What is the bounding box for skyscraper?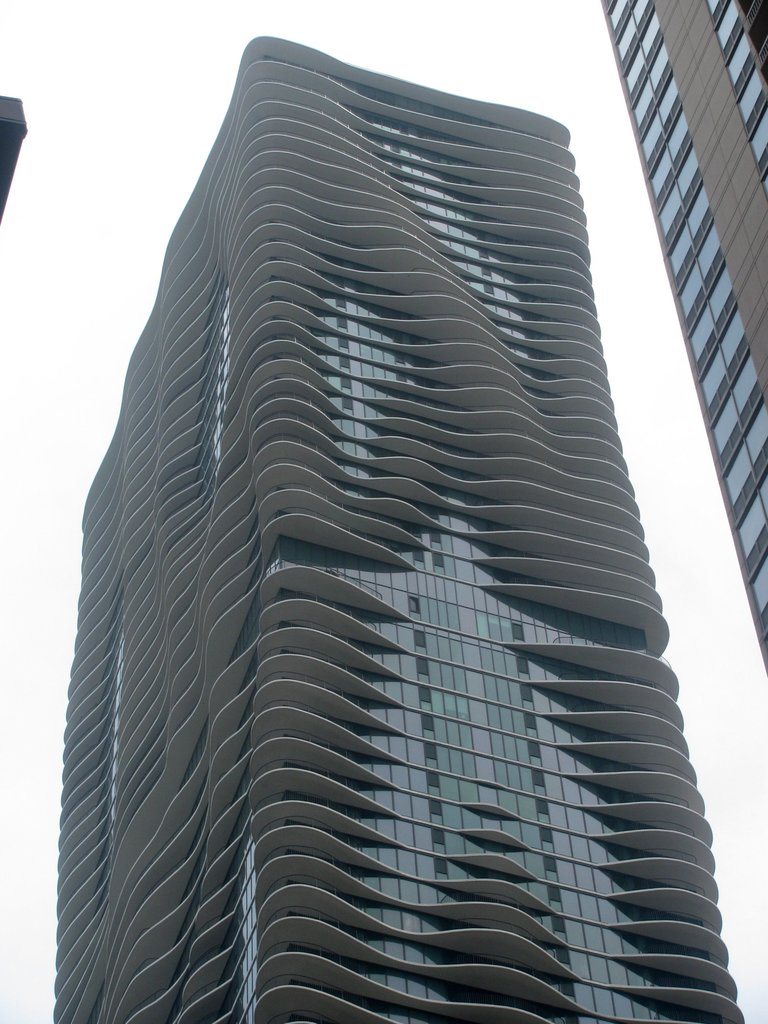
[left=45, top=24, right=759, bottom=1023].
